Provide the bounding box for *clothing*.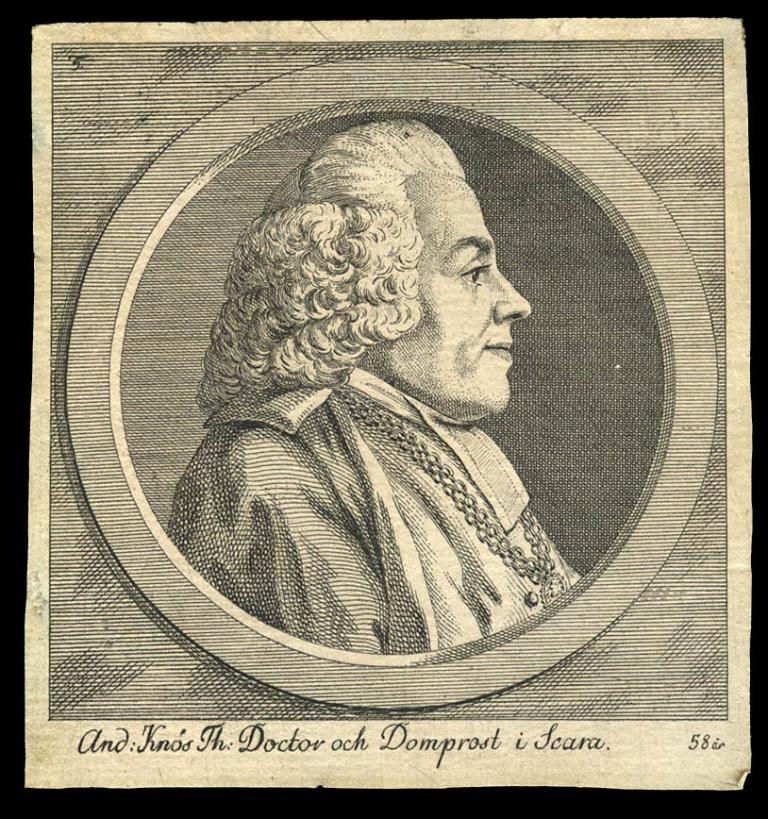
box=[149, 334, 599, 589].
